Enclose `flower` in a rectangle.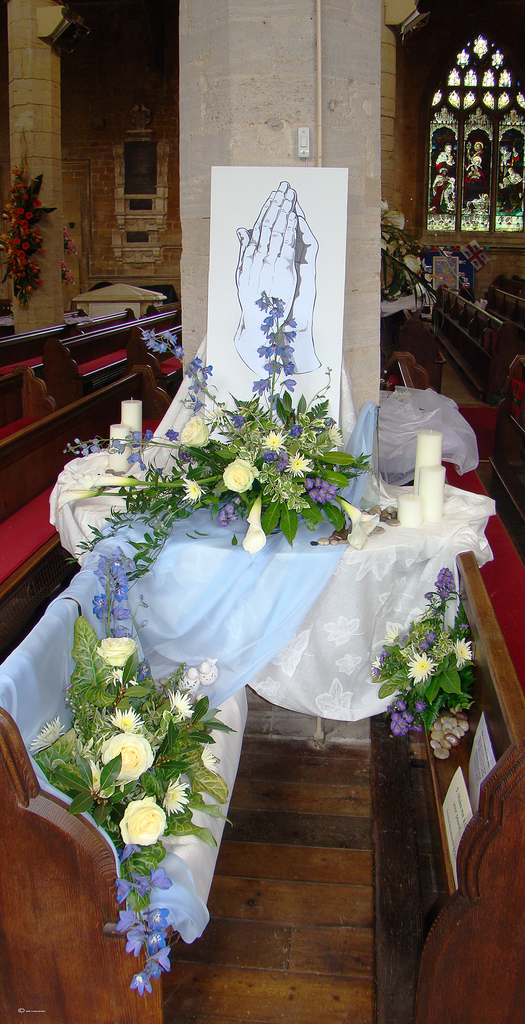
(left=164, top=688, right=194, bottom=723).
